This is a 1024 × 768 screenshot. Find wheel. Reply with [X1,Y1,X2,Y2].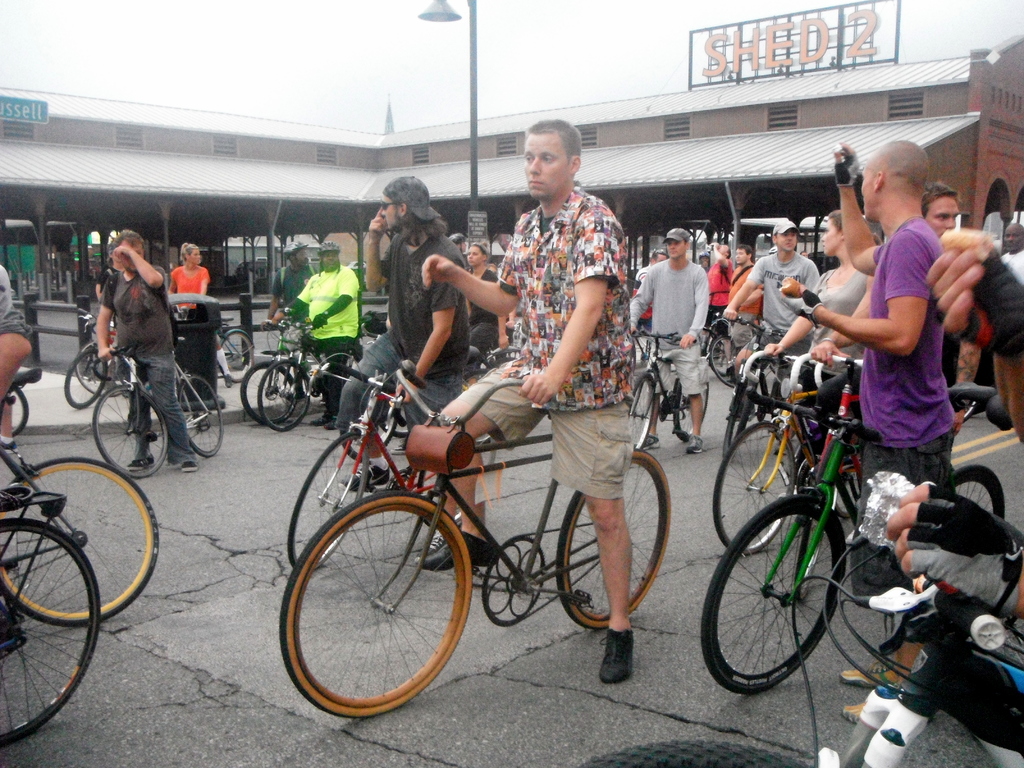
[65,346,103,408].
